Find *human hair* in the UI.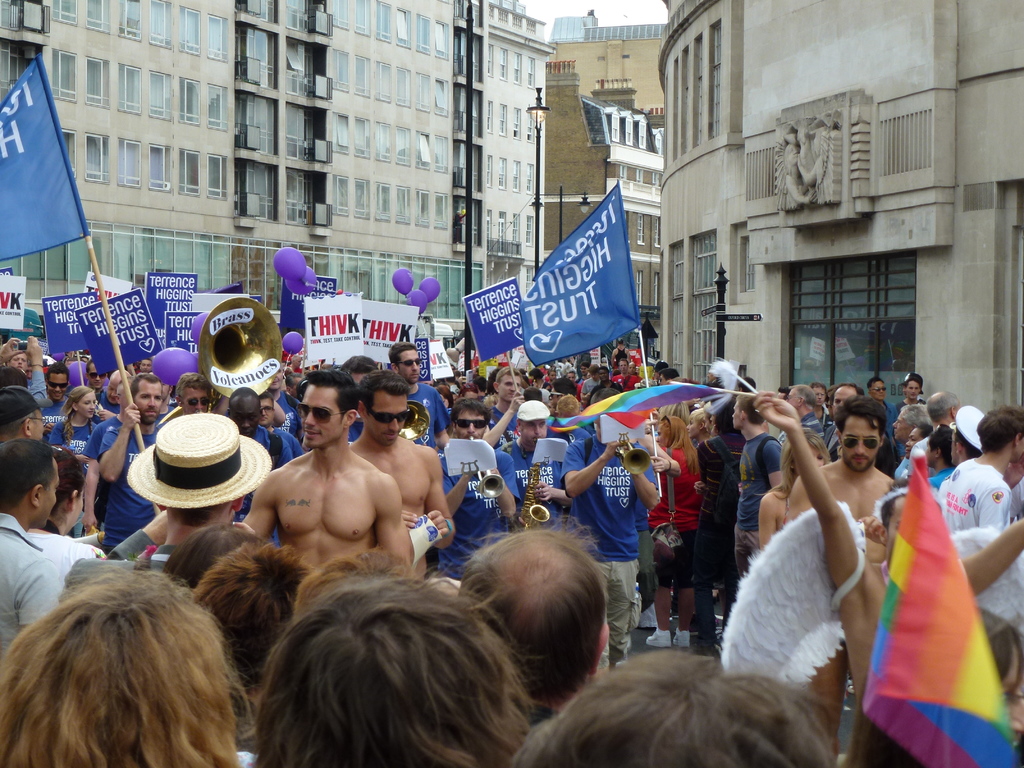
UI element at (289,544,408,618).
